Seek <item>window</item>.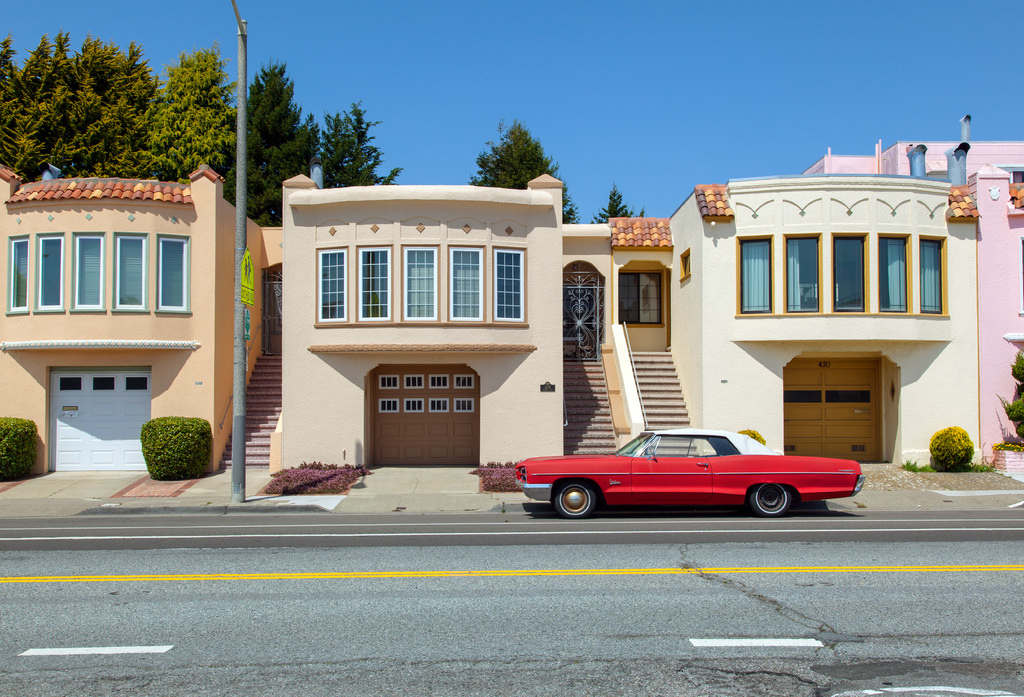
detection(786, 236, 822, 311).
